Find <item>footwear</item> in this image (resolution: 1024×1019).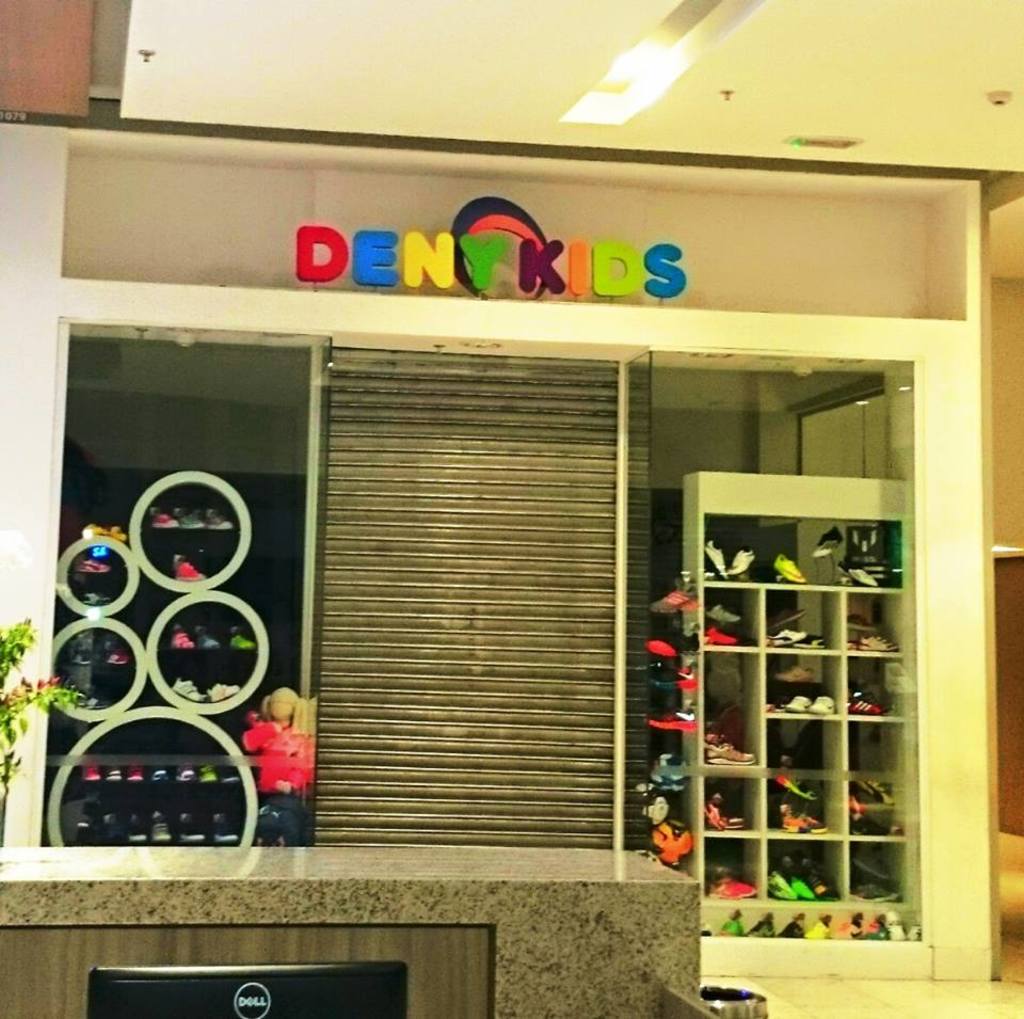
box=[78, 561, 111, 573].
